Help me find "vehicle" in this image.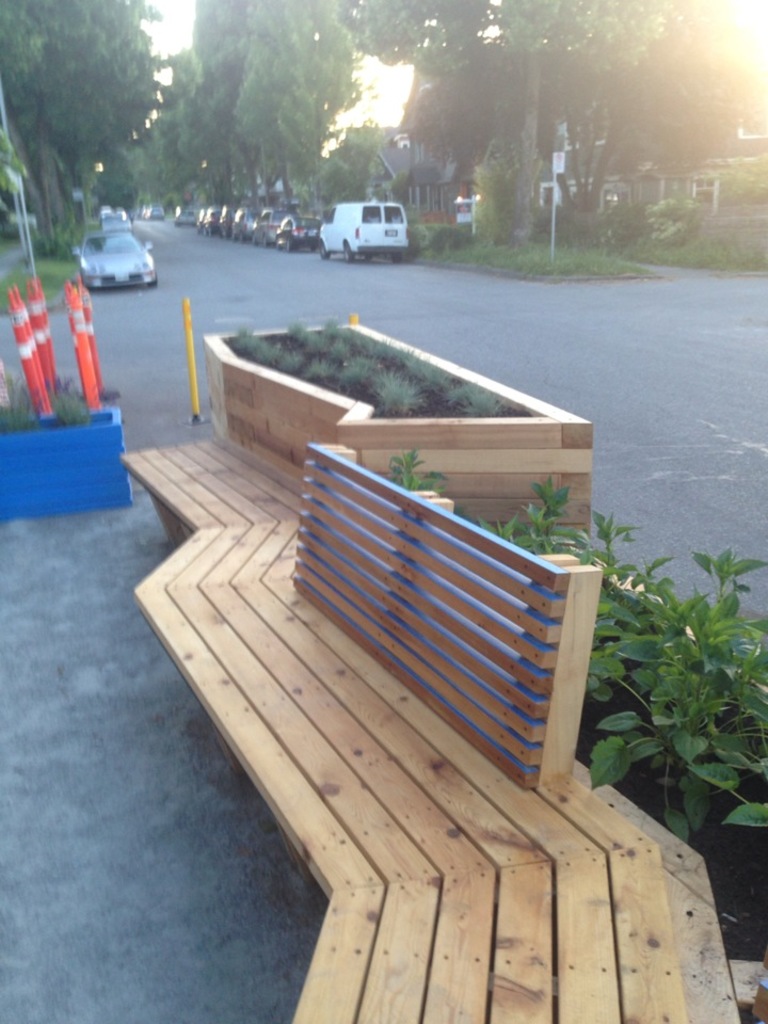
Found it: bbox=(102, 202, 134, 234).
